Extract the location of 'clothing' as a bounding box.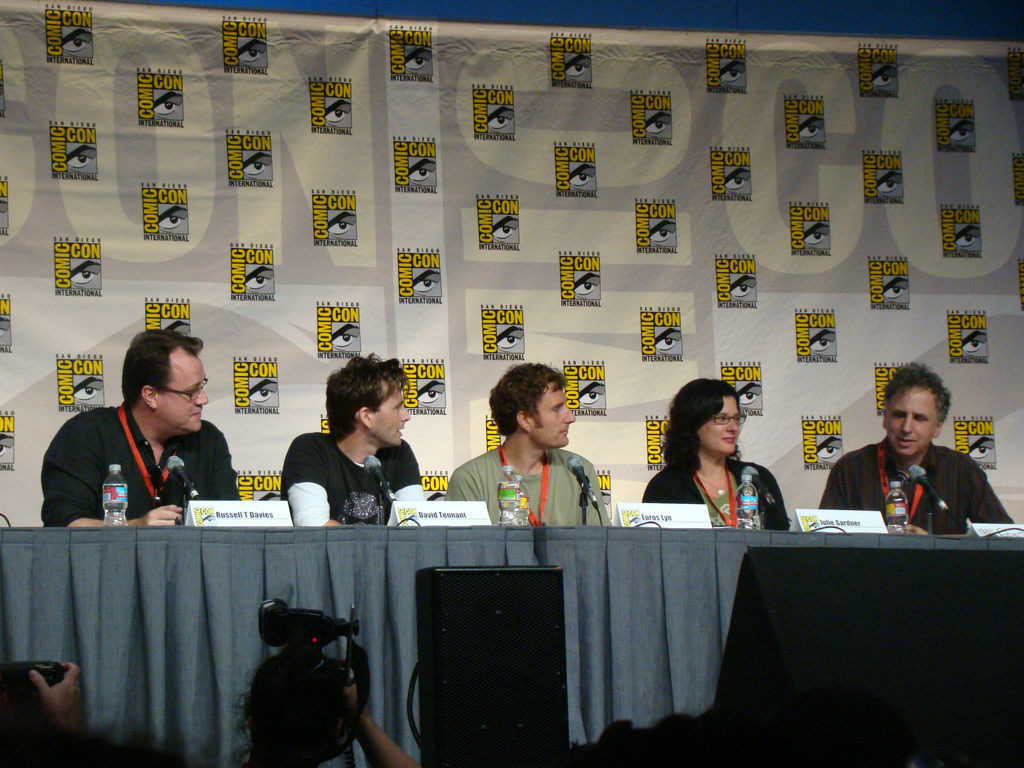
locate(279, 431, 422, 534).
